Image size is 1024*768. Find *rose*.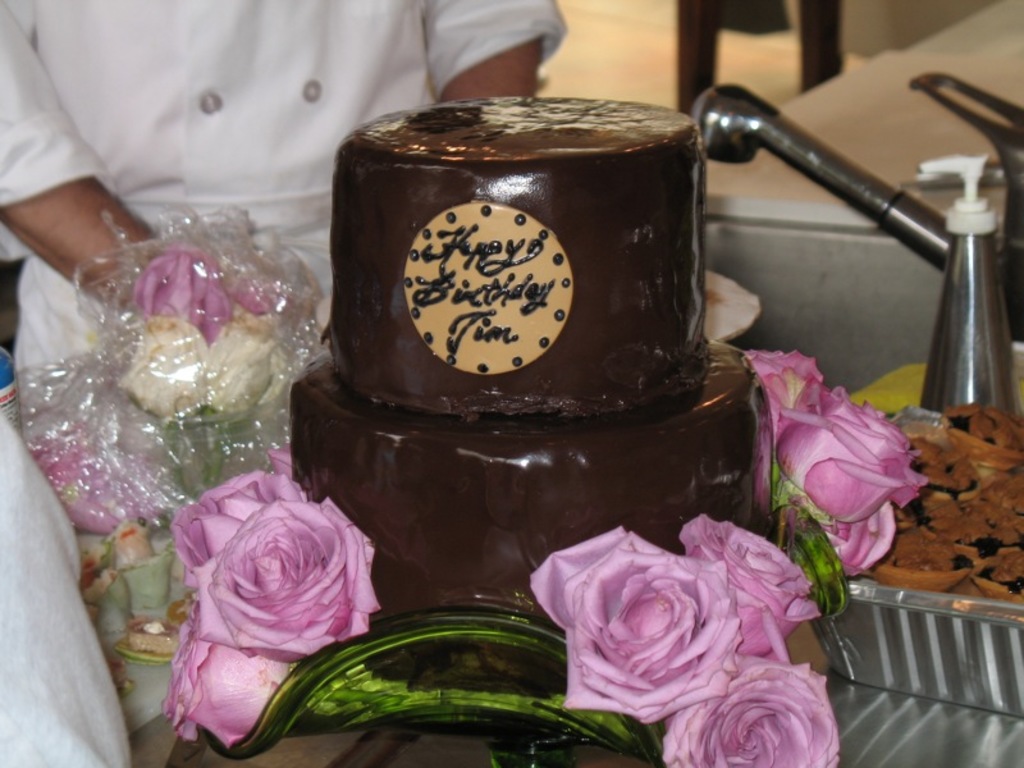
rect(115, 310, 209, 421).
